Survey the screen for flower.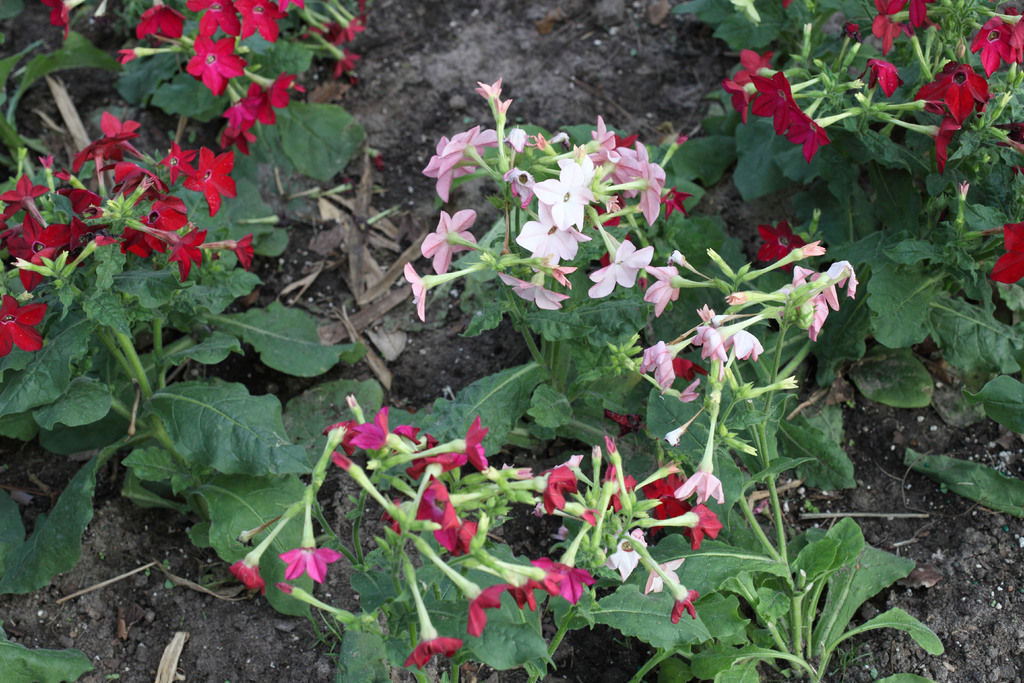
Survey found: l=982, t=215, r=1023, b=293.
